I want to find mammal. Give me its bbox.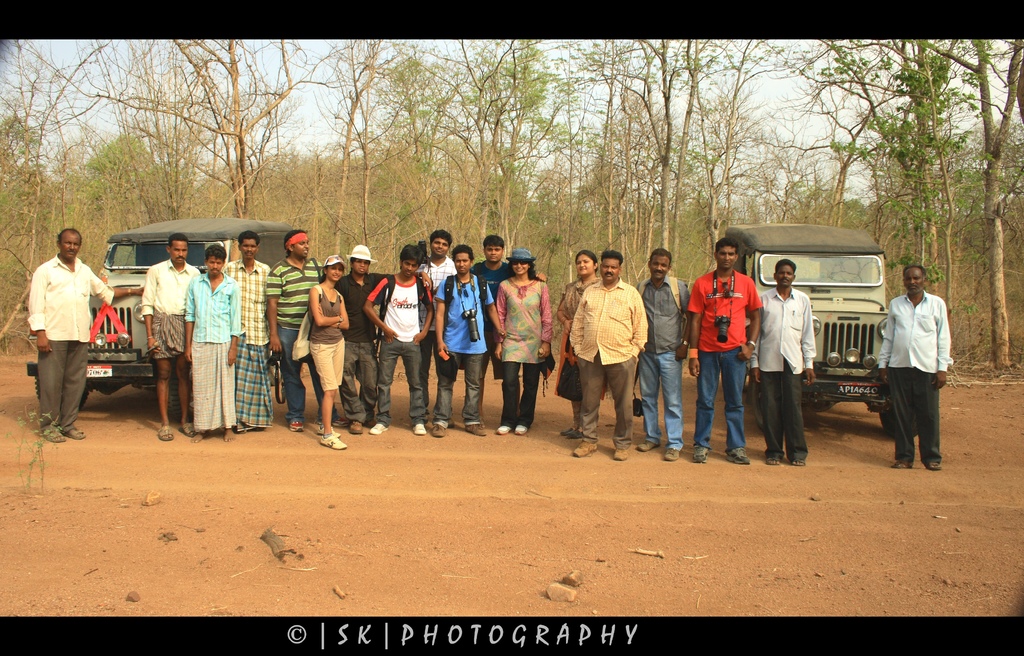
497,255,552,431.
